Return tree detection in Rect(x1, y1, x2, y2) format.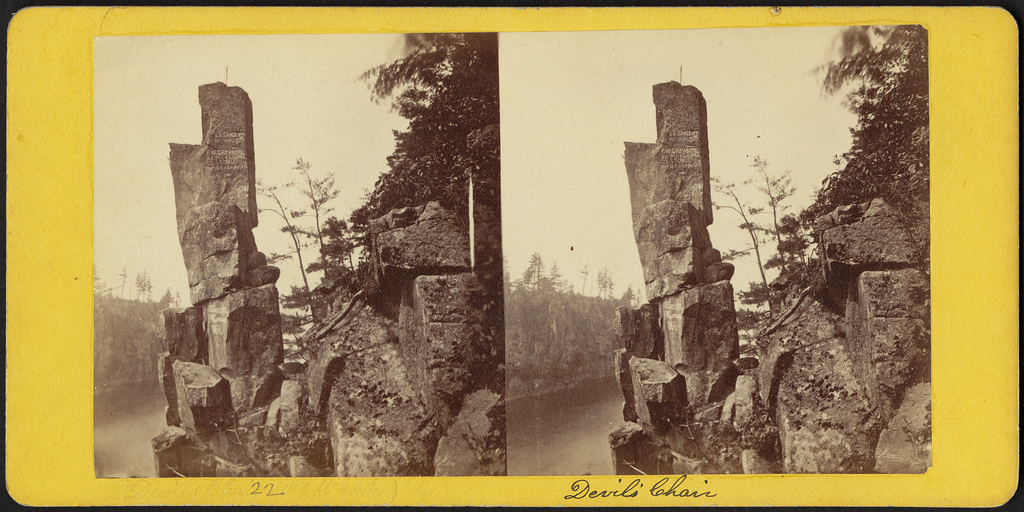
Rect(356, 30, 501, 129).
